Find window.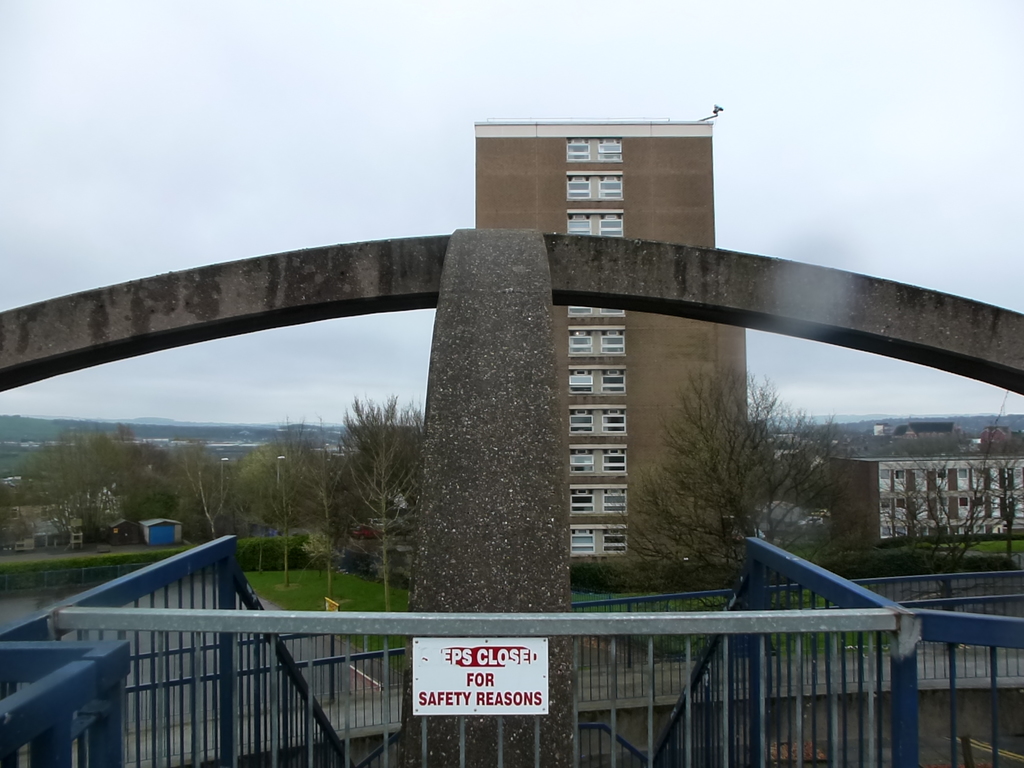
select_region(565, 306, 590, 312).
